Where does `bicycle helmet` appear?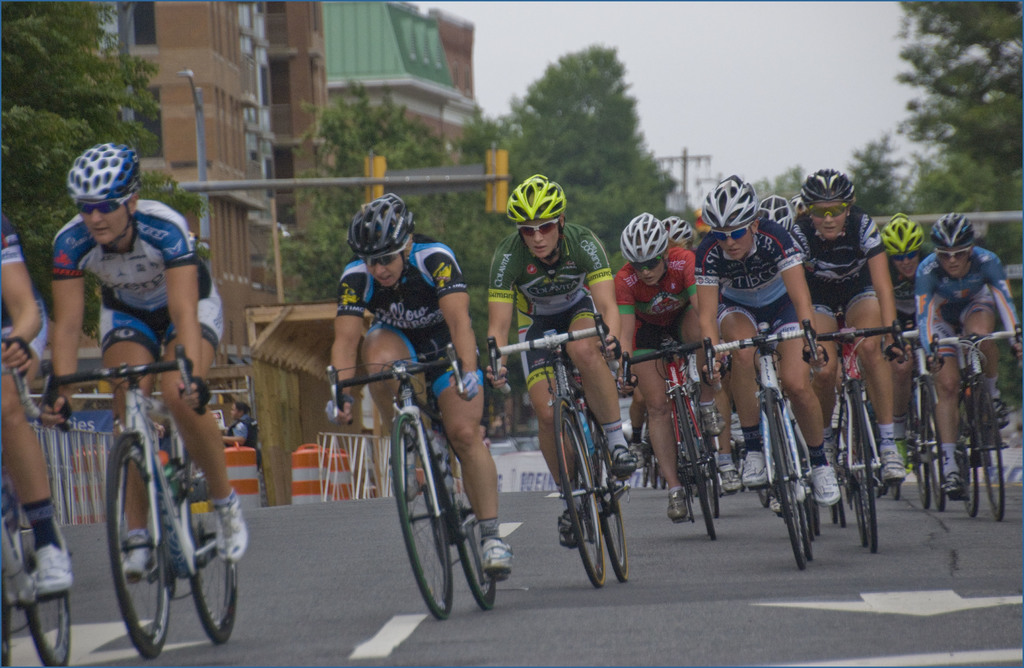
Appears at (350,188,412,282).
